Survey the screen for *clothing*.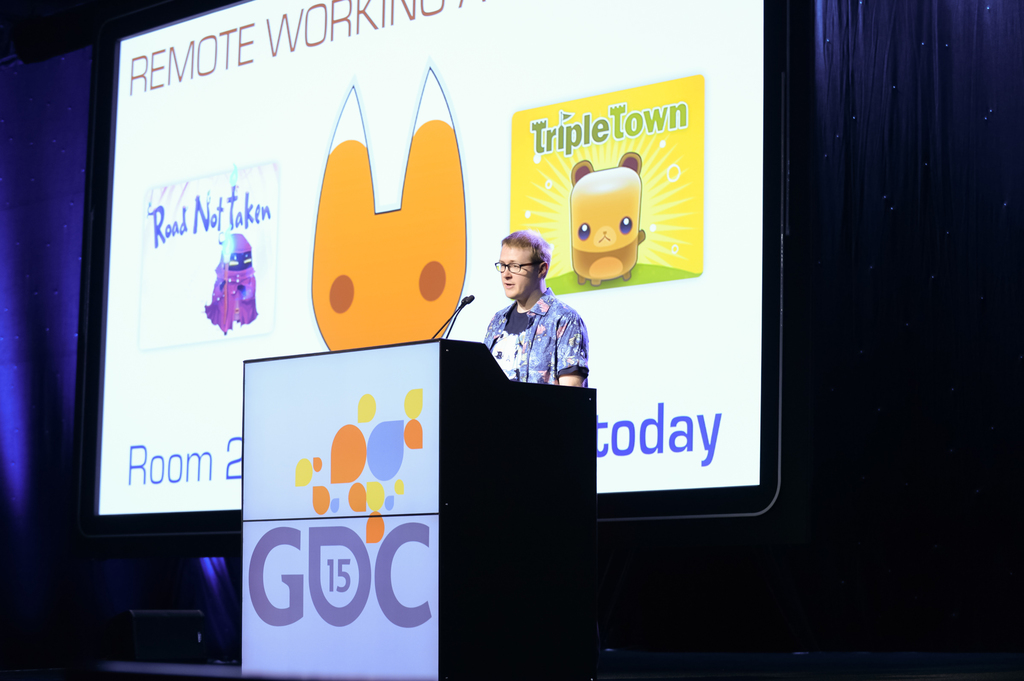
Survey found: (461,274,597,398).
